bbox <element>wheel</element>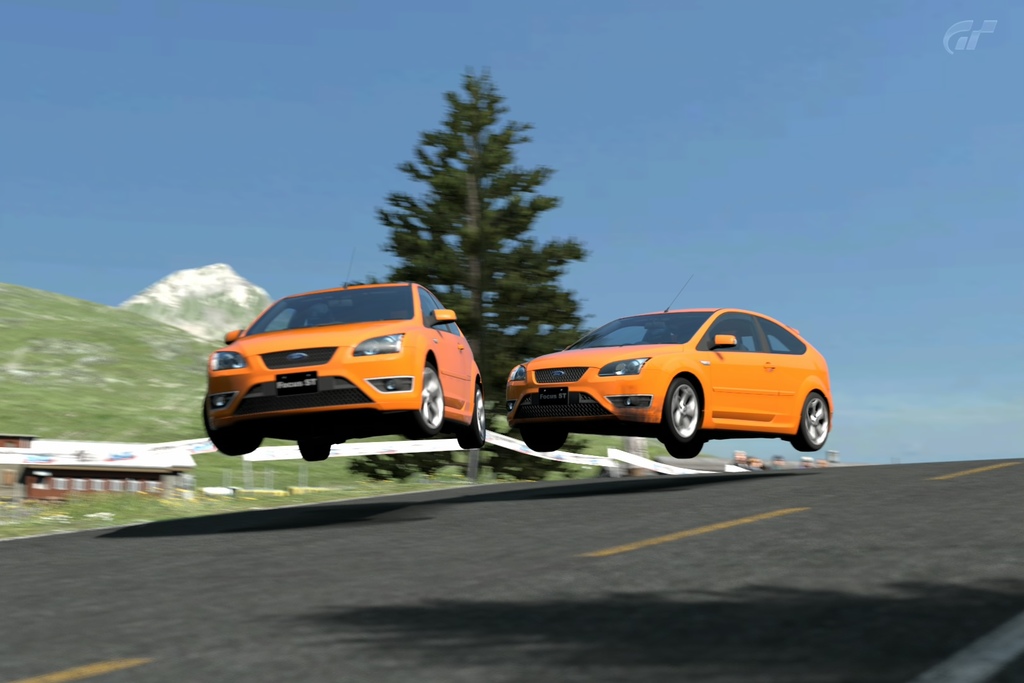
crop(661, 387, 724, 455)
